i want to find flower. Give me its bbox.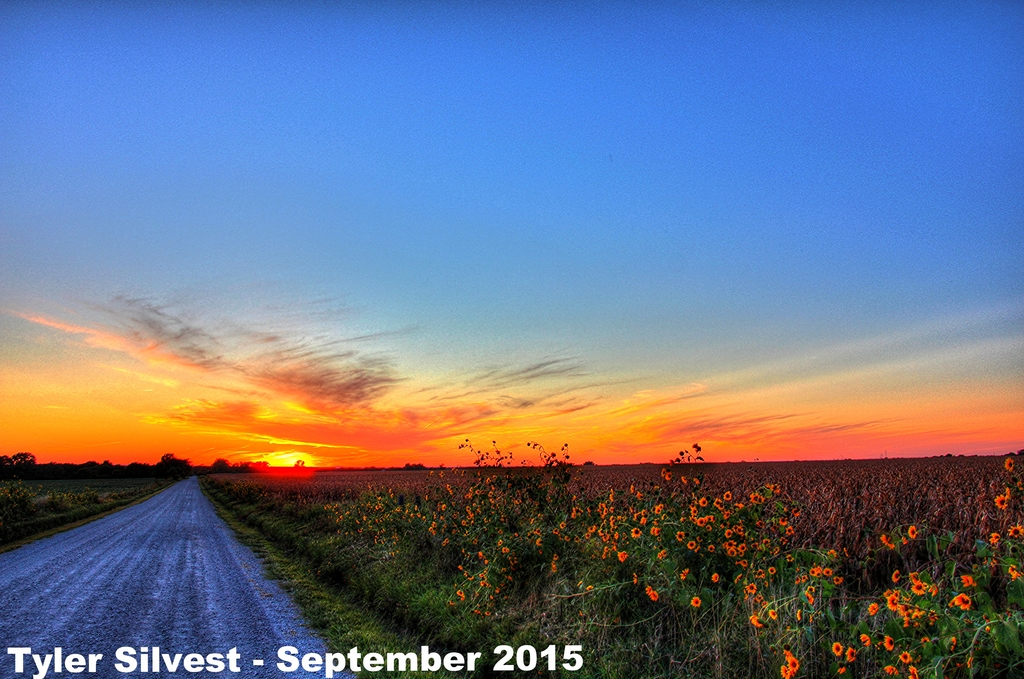
l=779, t=555, r=790, b=563.
